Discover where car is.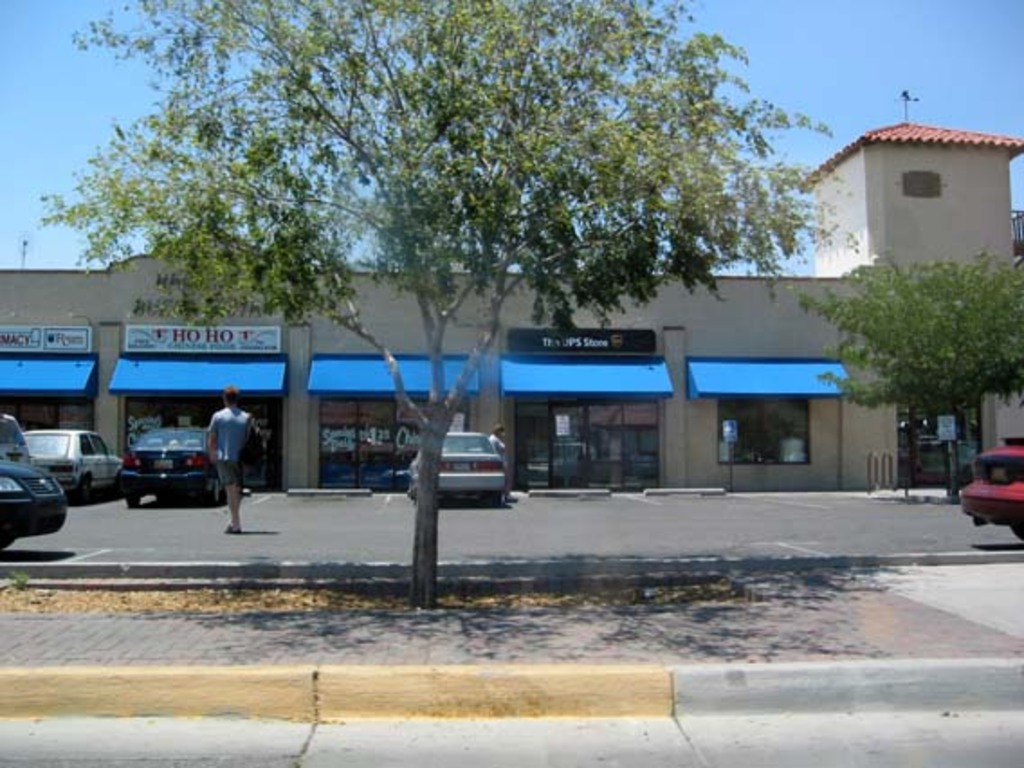
Discovered at {"left": 954, "top": 443, "right": 1022, "bottom": 543}.
